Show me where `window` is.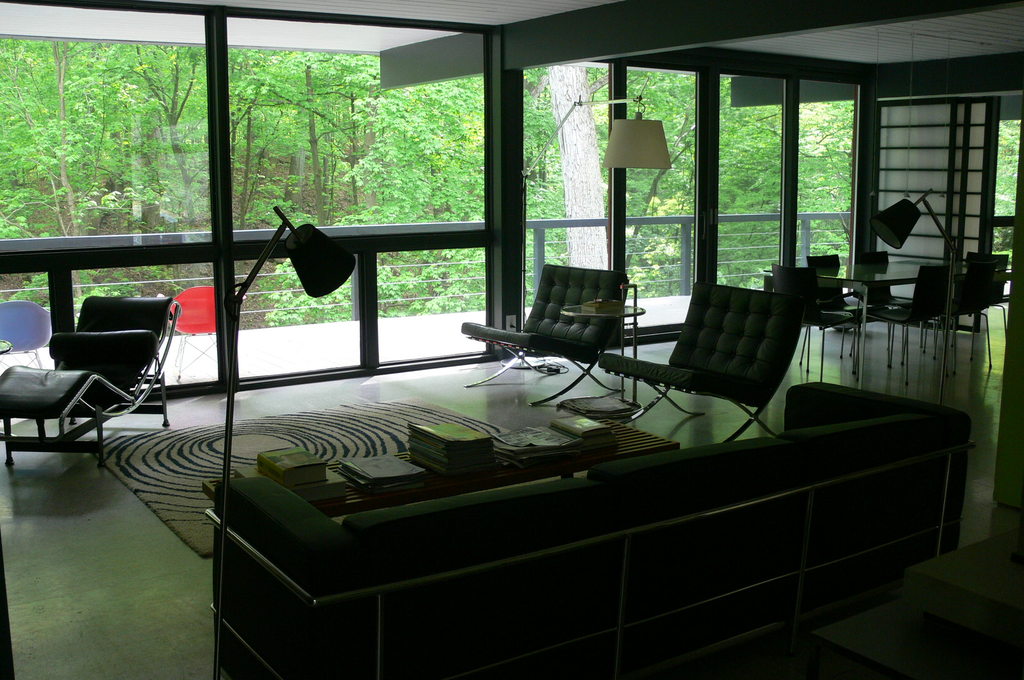
`window` is at crop(518, 61, 611, 216).
